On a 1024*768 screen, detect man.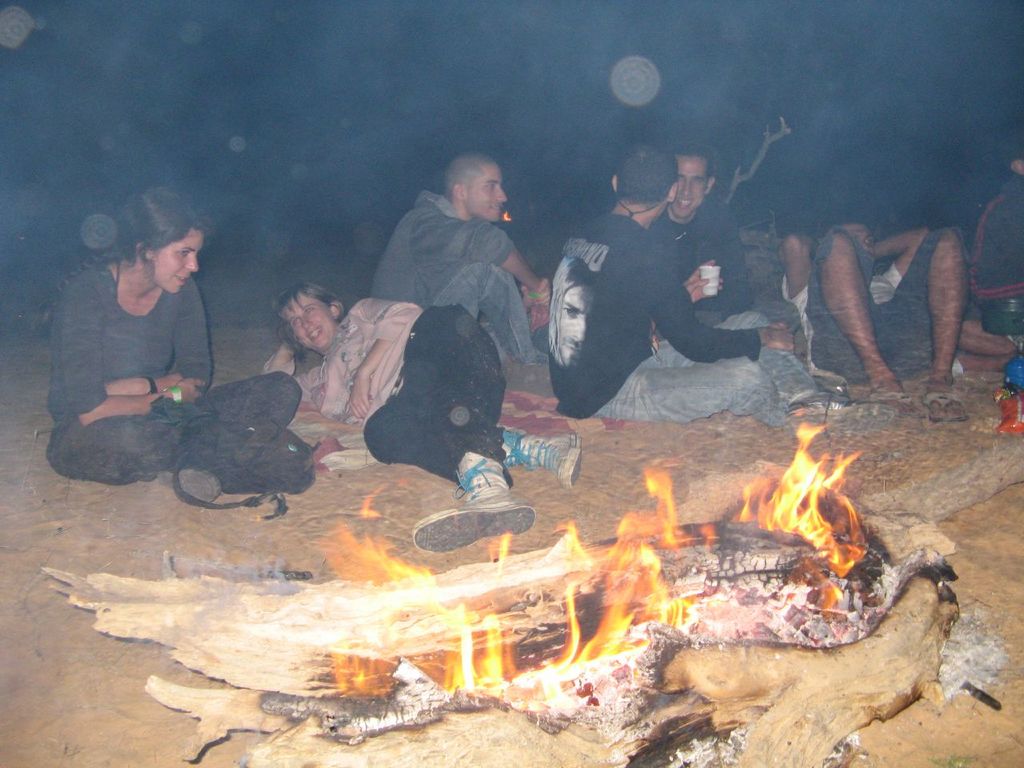
box=[544, 257, 606, 377].
